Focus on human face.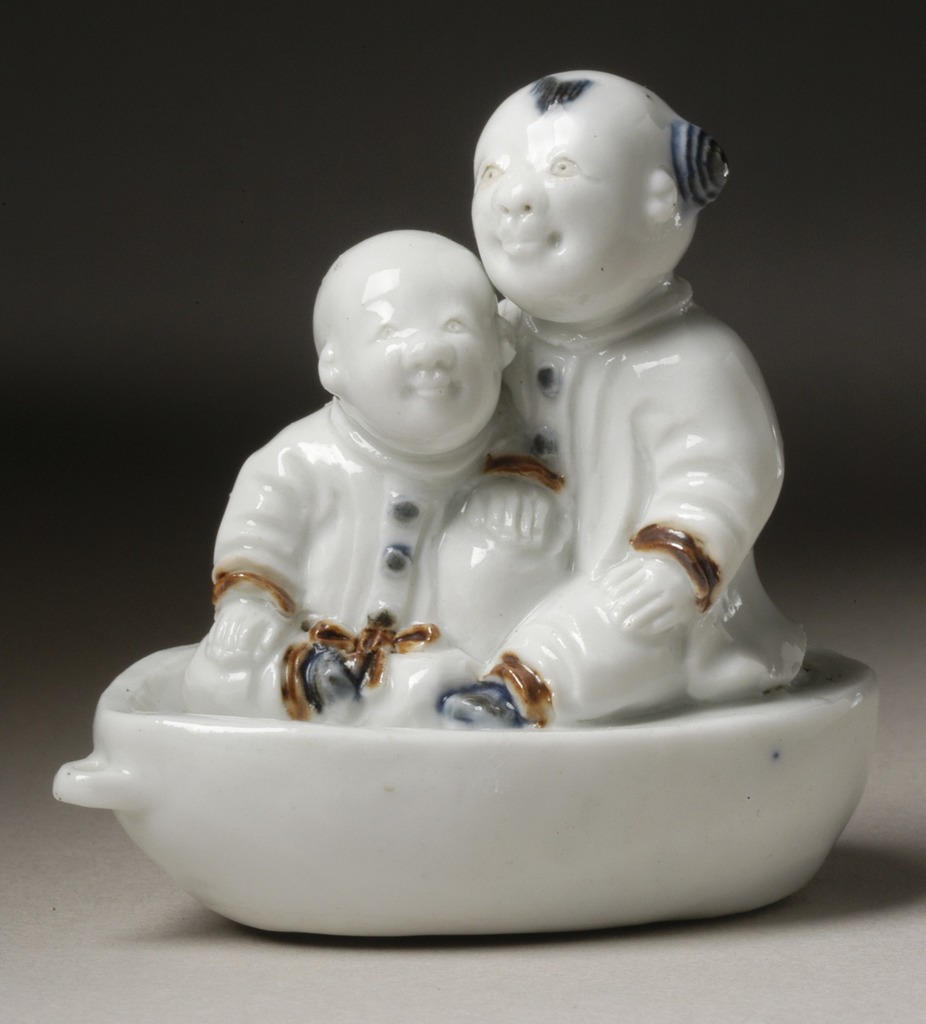
Focused at <region>350, 271, 501, 460</region>.
